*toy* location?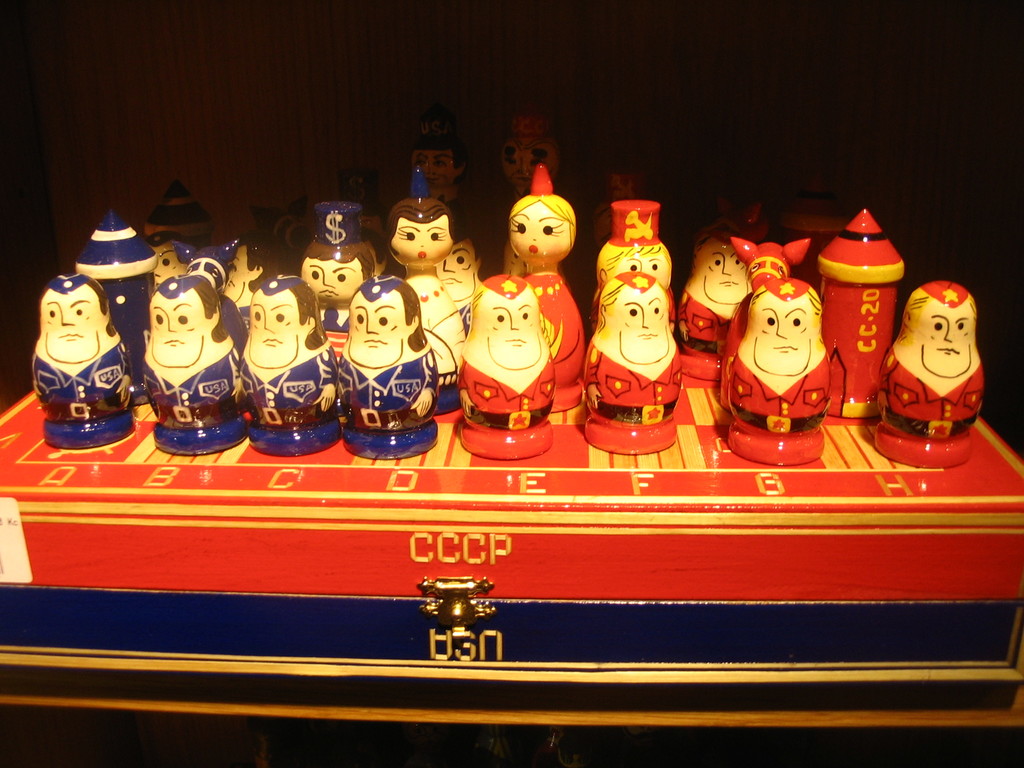
(left=586, top=273, right=680, bottom=456)
